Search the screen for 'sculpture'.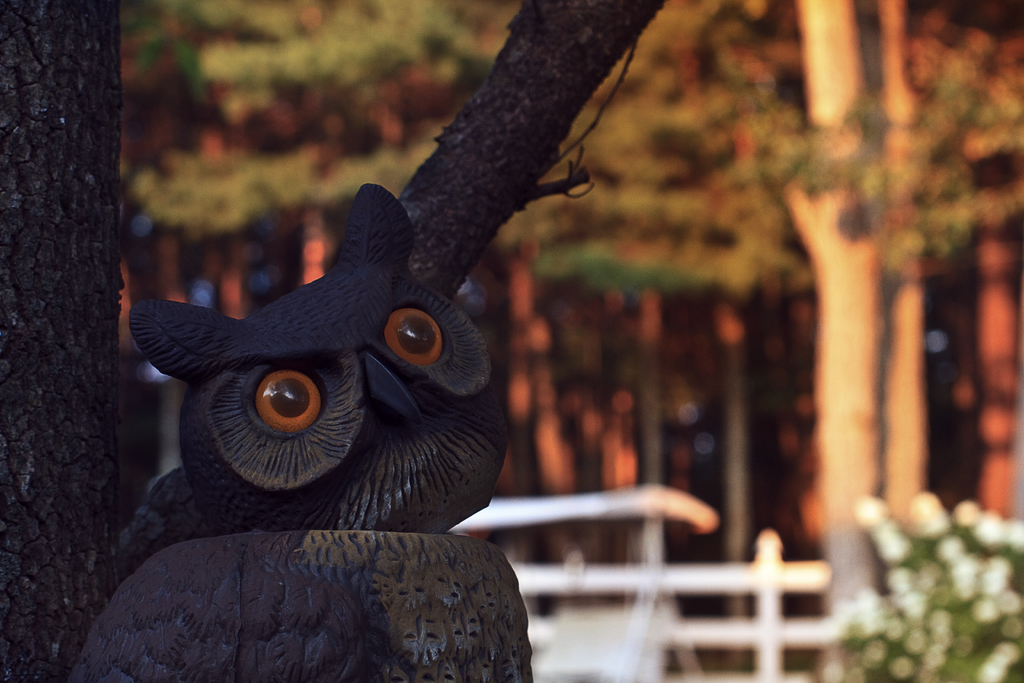
Found at <box>66,144,593,638</box>.
